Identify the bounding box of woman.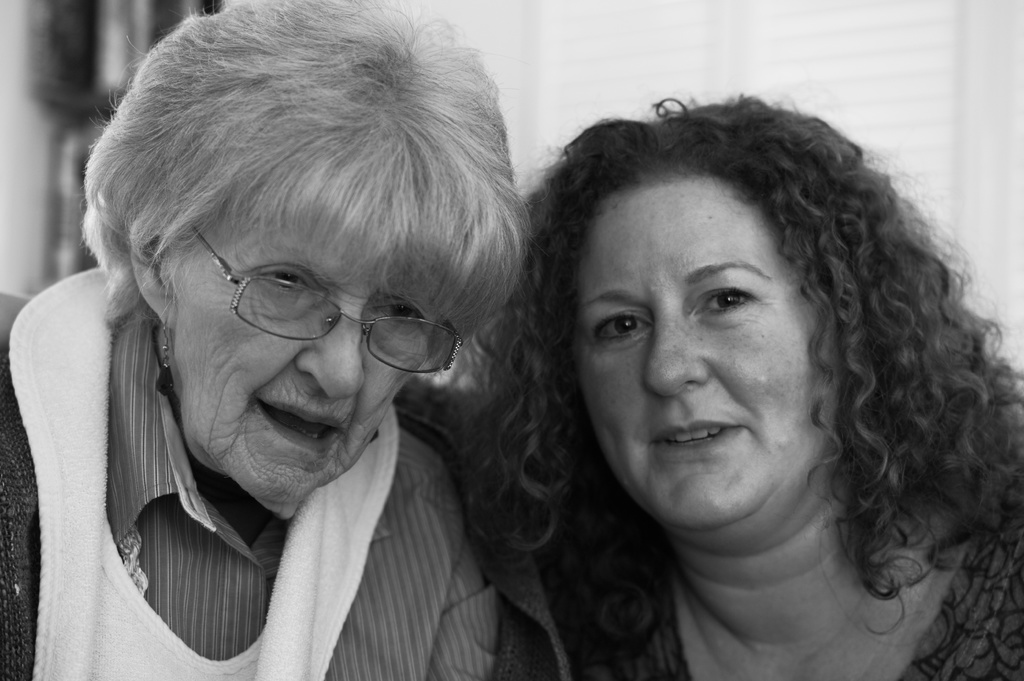
box(493, 95, 980, 561).
